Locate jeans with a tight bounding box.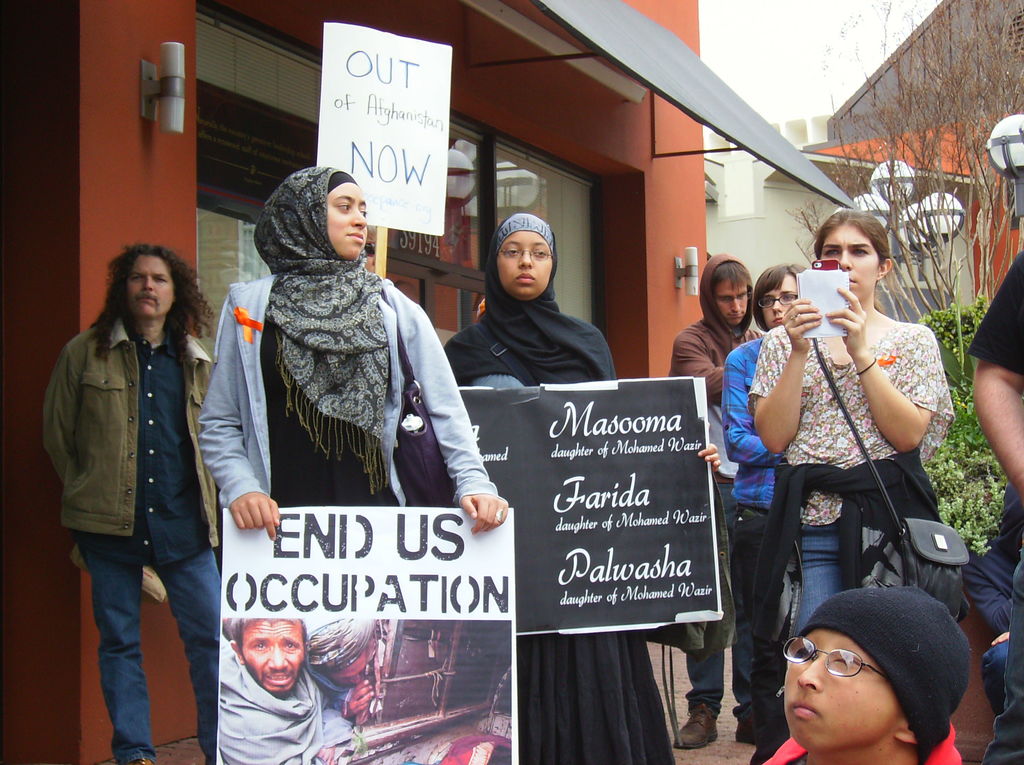
bbox(778, 524, 922, 639).
